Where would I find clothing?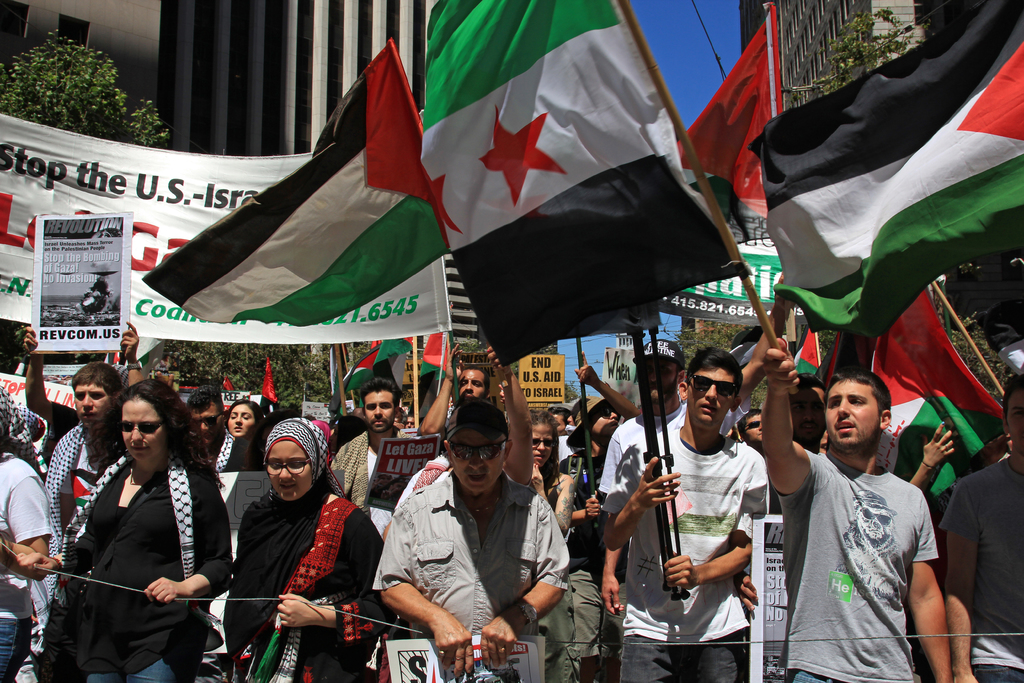
At rect(44, 425, 131, 580).
